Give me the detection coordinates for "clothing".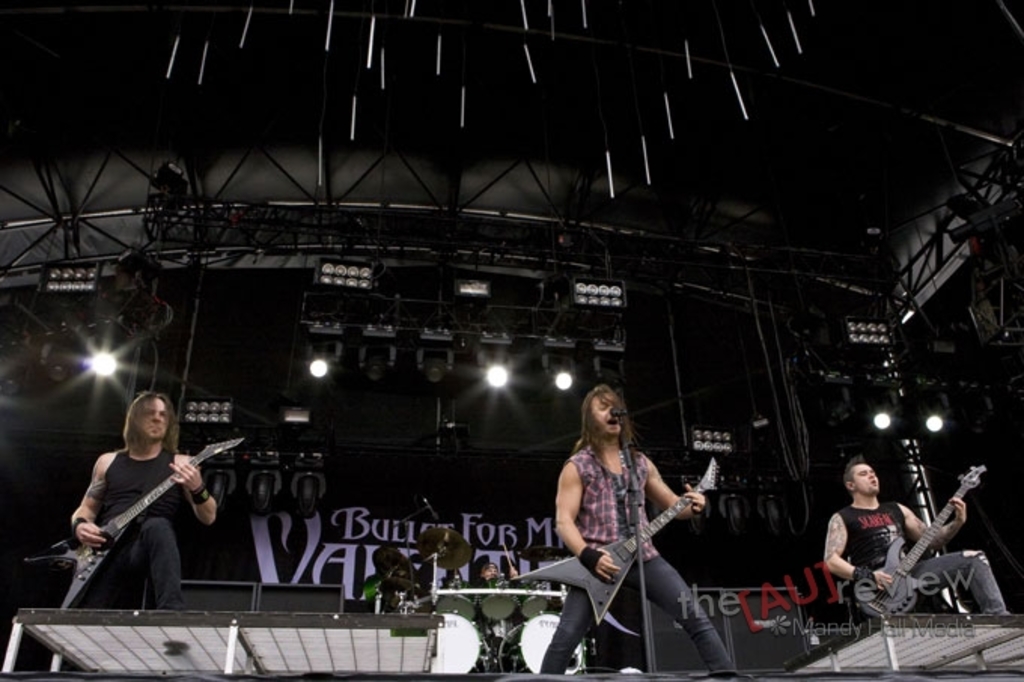
(831,498,1016,622).
